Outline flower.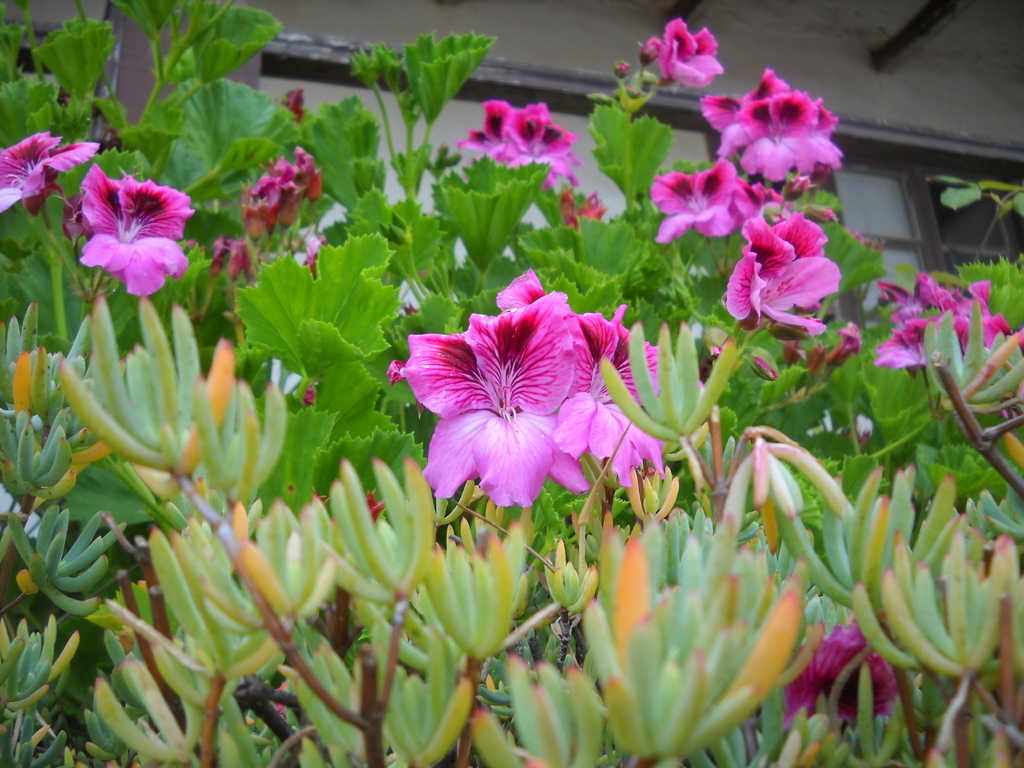
Outline: pyautogui.locateOnScreen(291, 147, 319, 201).
